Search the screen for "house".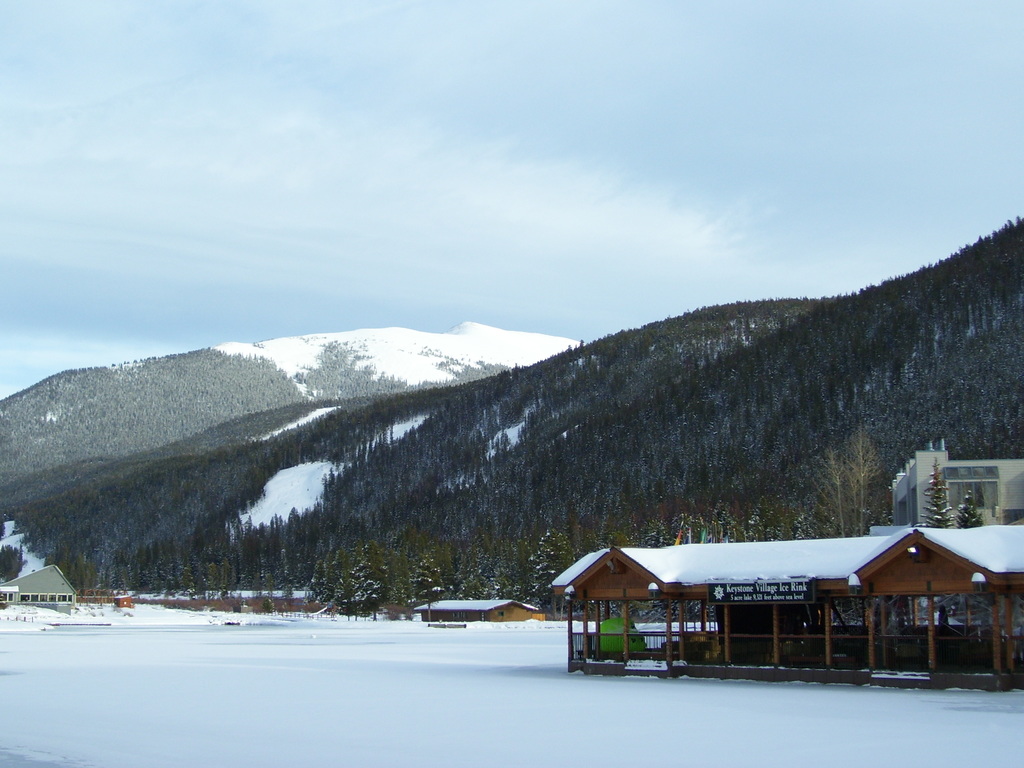
Found at rect(599, 481, 1009, 696).
